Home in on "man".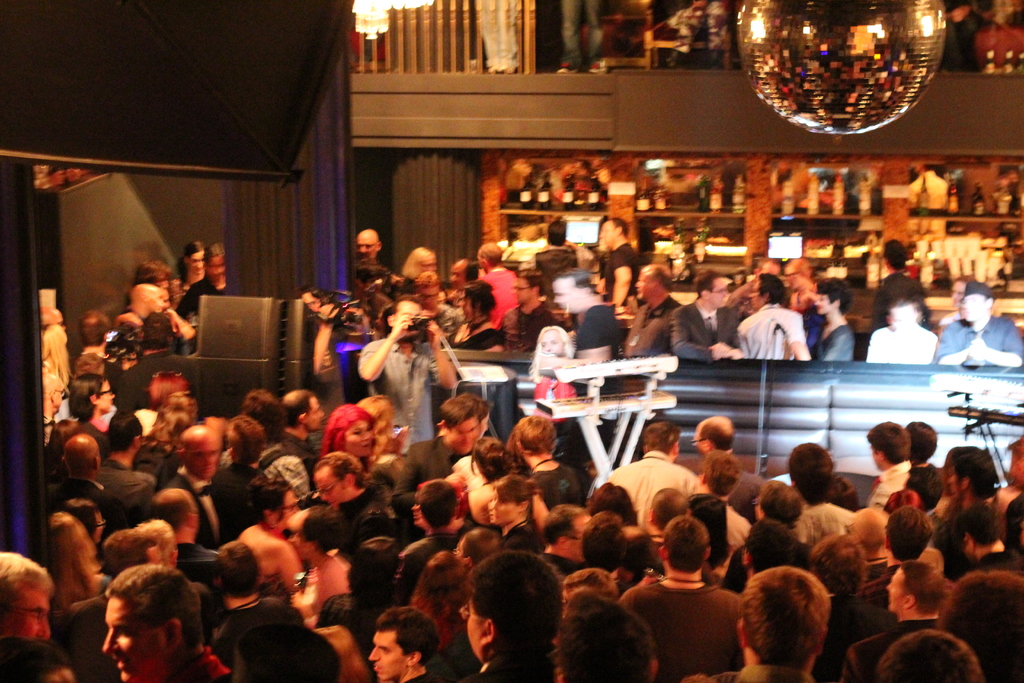
Homed in at 401,402,482,494.
